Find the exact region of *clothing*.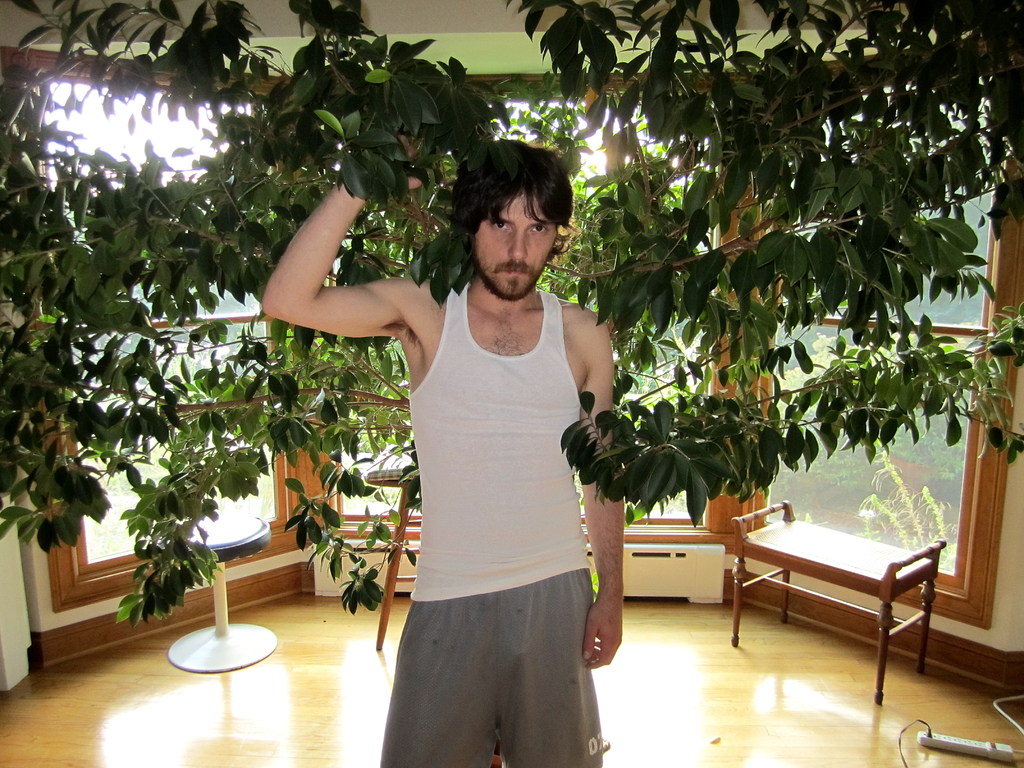
Exact region: {"x1": 371, "y1": 237, "x2": 620, "y2": 722}.
